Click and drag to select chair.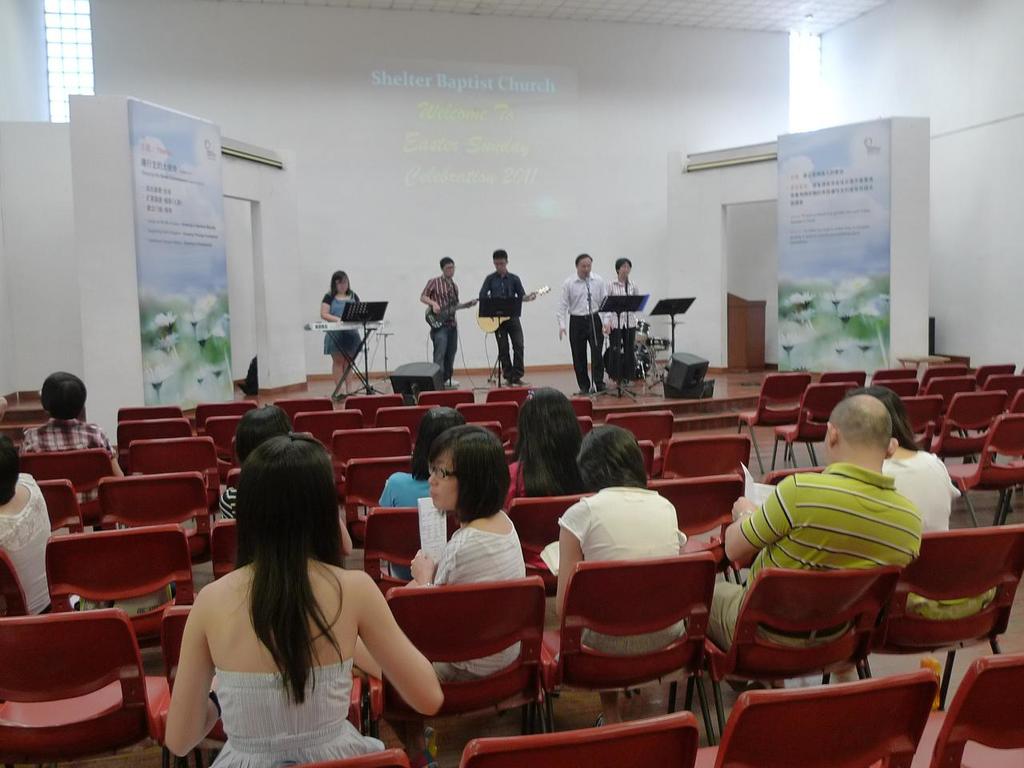
Selection: [342, 455, 413, 522].
